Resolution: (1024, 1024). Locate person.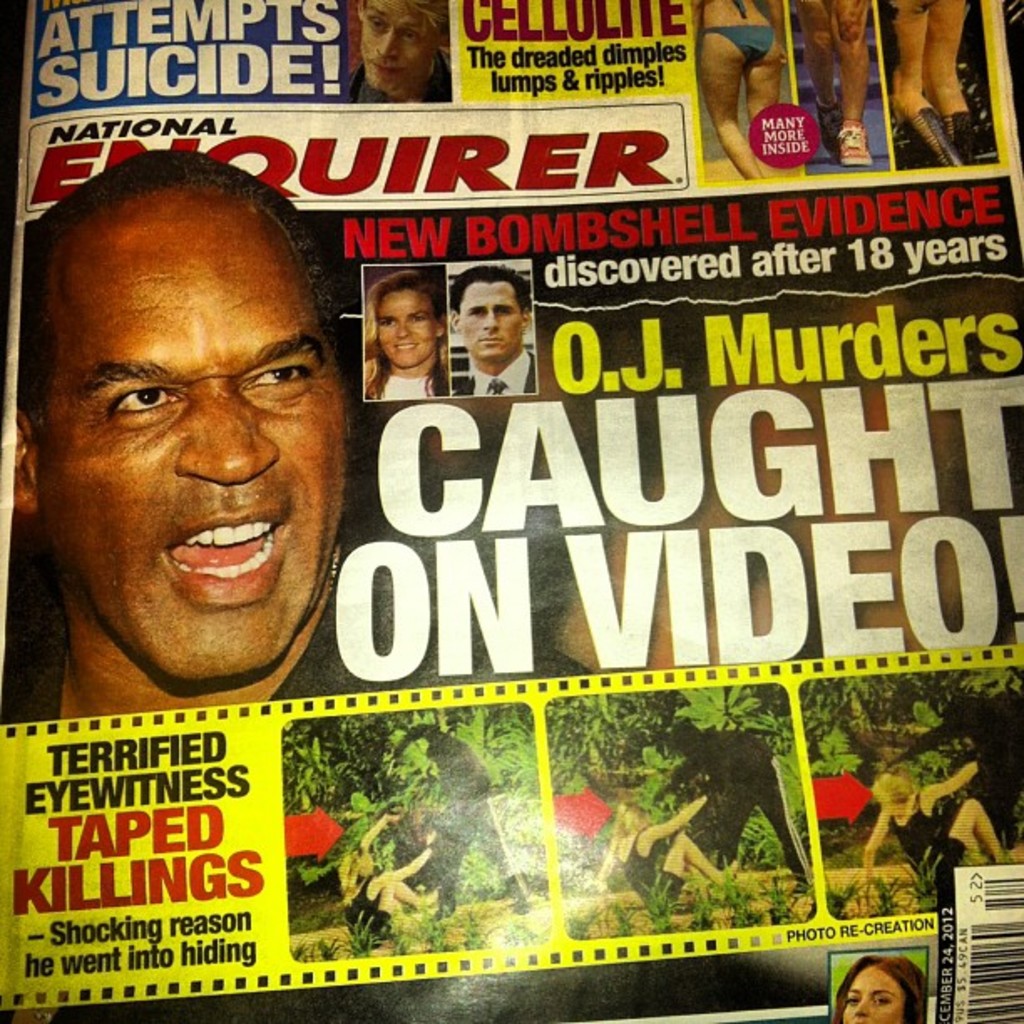
region(348, 0, 455, 97).
